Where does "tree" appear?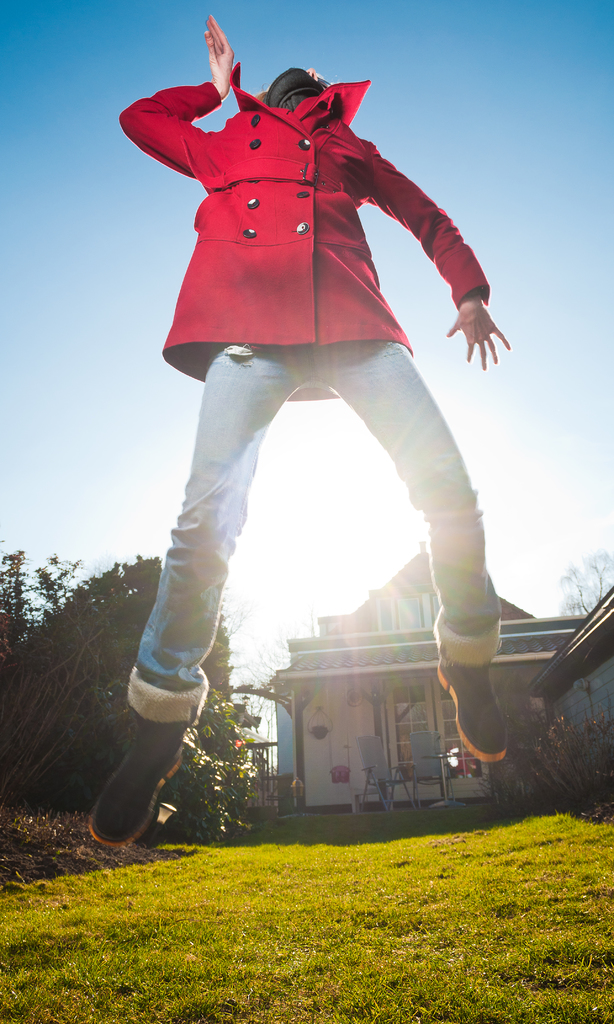
Appears at pyautogui.locateOnScreen(555, 548, 613, 620).
